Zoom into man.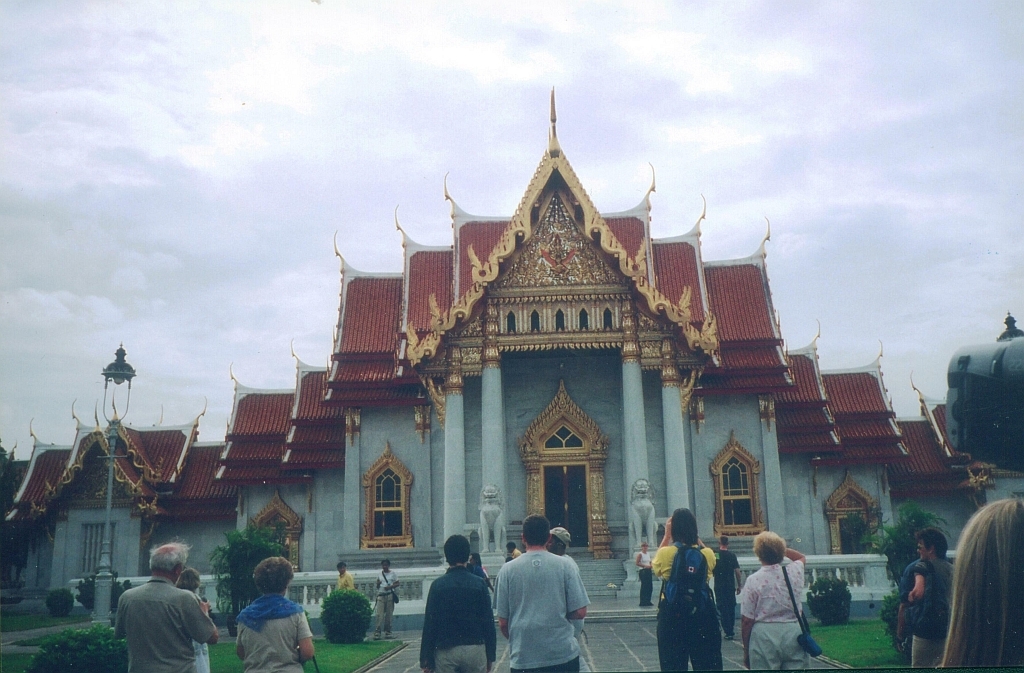
Zoom target: (902,530,961,672).
